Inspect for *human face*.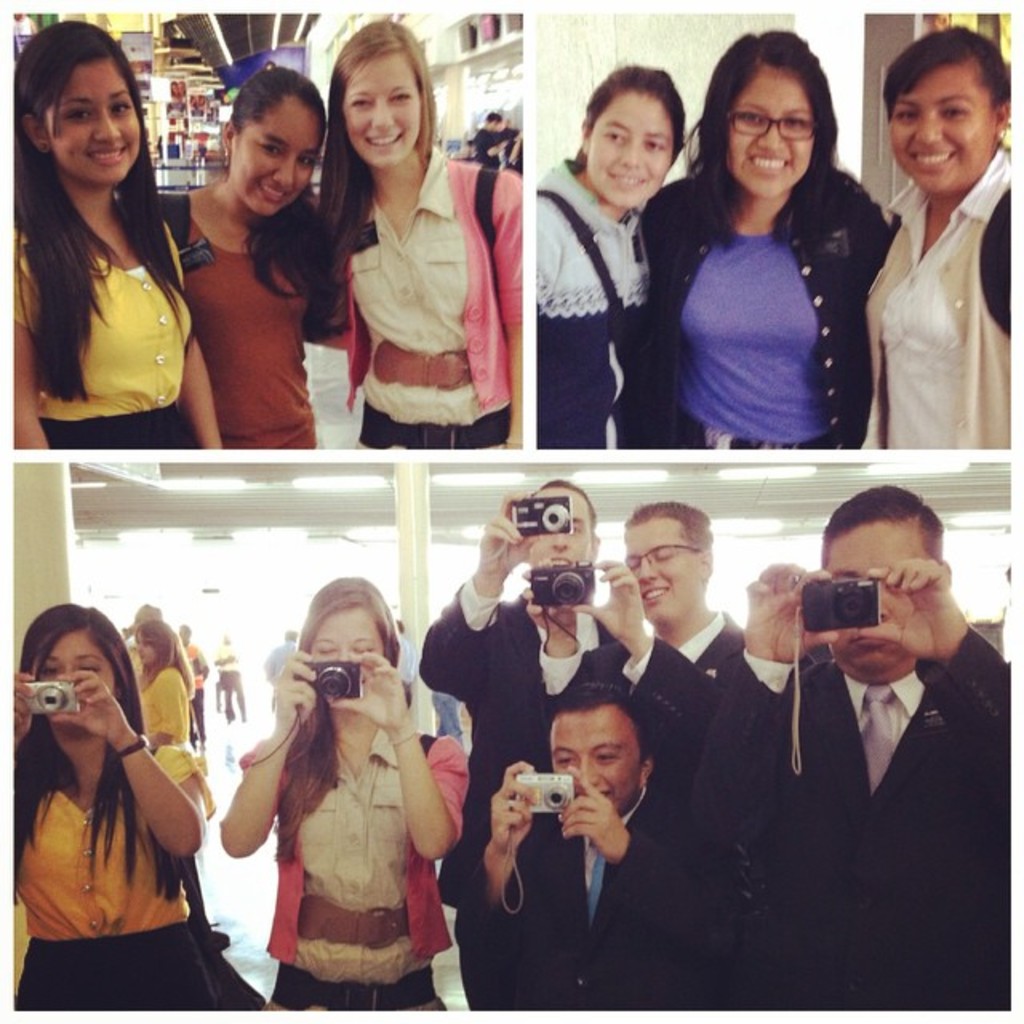
Inspection: x1=725, y1=74, x2=808, y2=190.
